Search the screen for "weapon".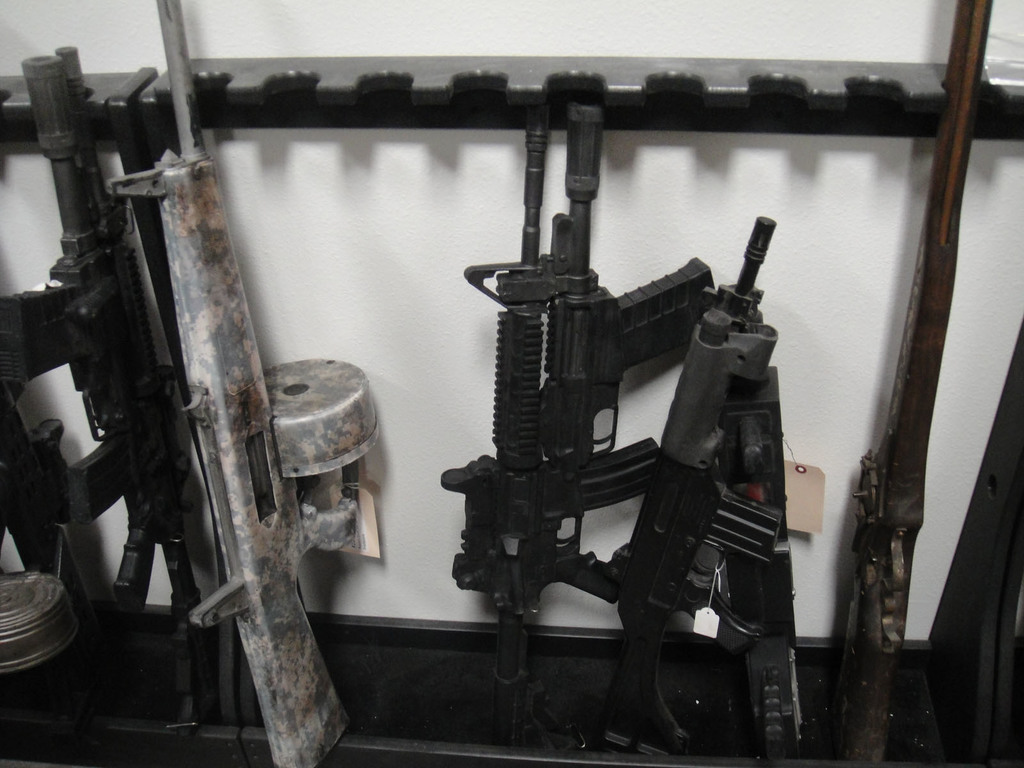
Found at left=598, top=235, right=765, bottom=764.
